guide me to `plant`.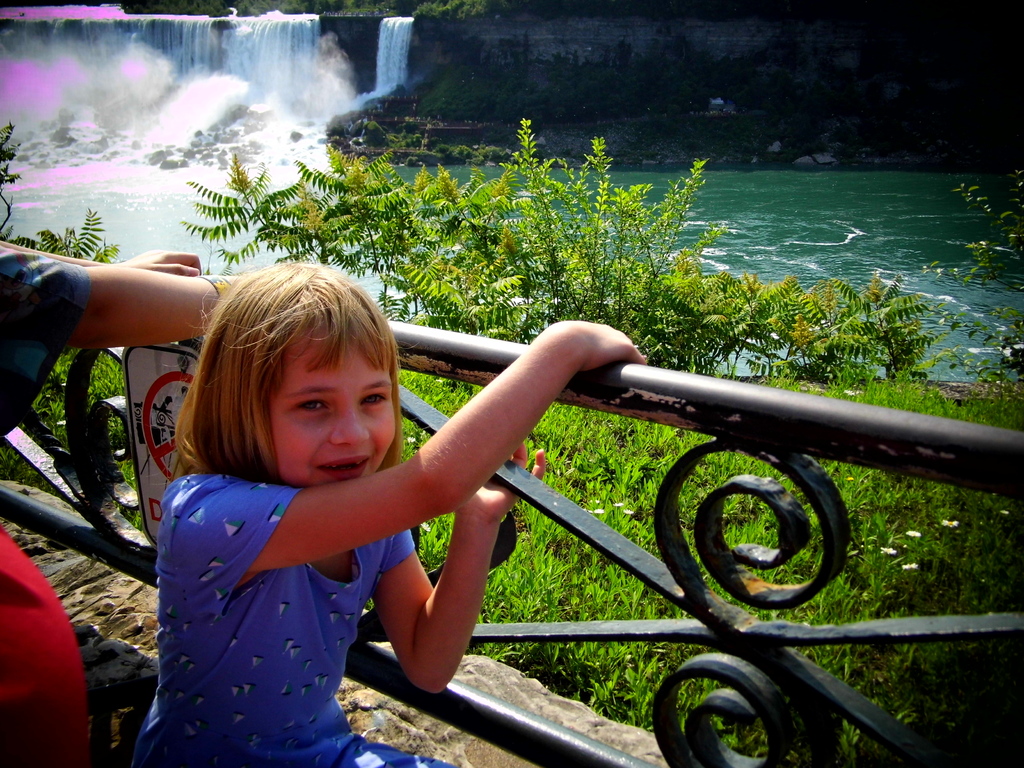
Guidance: region(408, 0, 486, 22).
